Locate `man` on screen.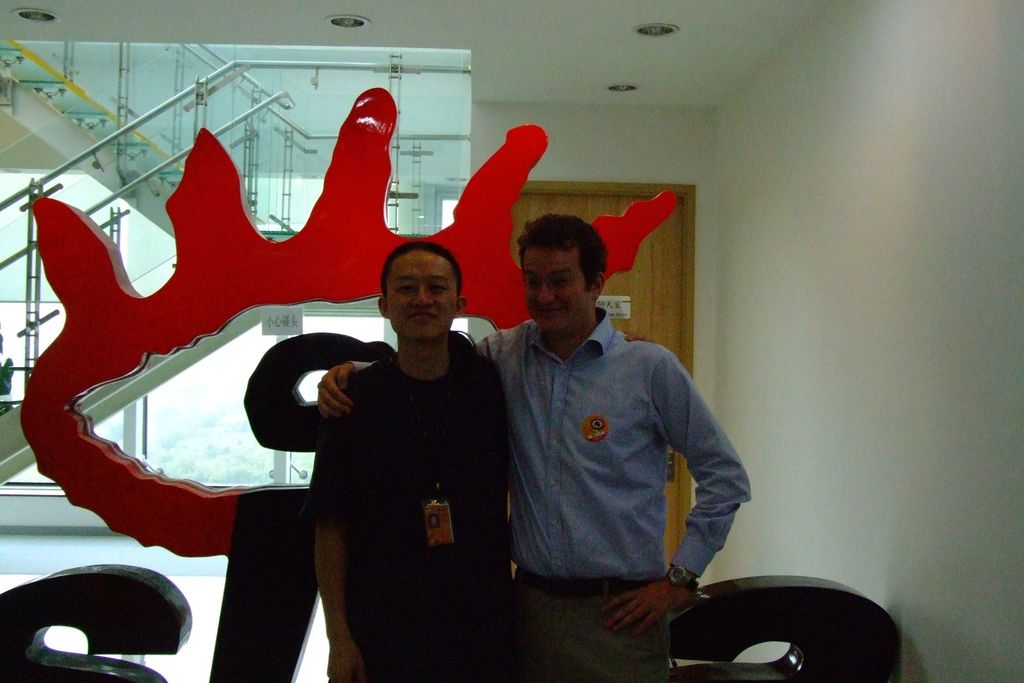
On screen at x1=305, y1=242, x2=522, y2=682.
